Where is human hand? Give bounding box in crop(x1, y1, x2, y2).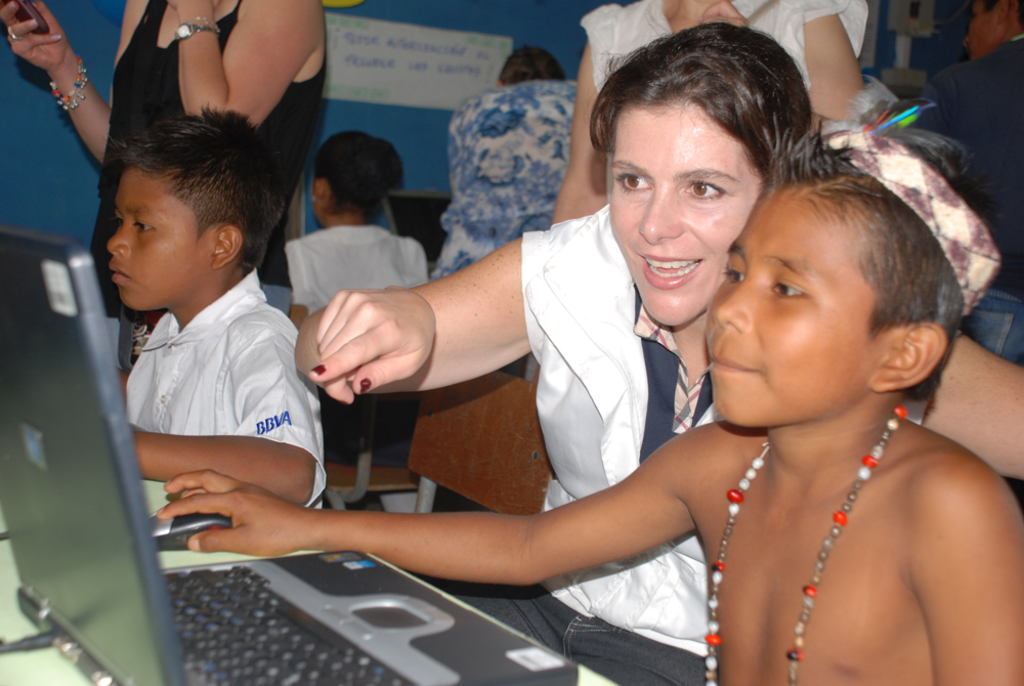
crop(296, 282, 427, 409).
